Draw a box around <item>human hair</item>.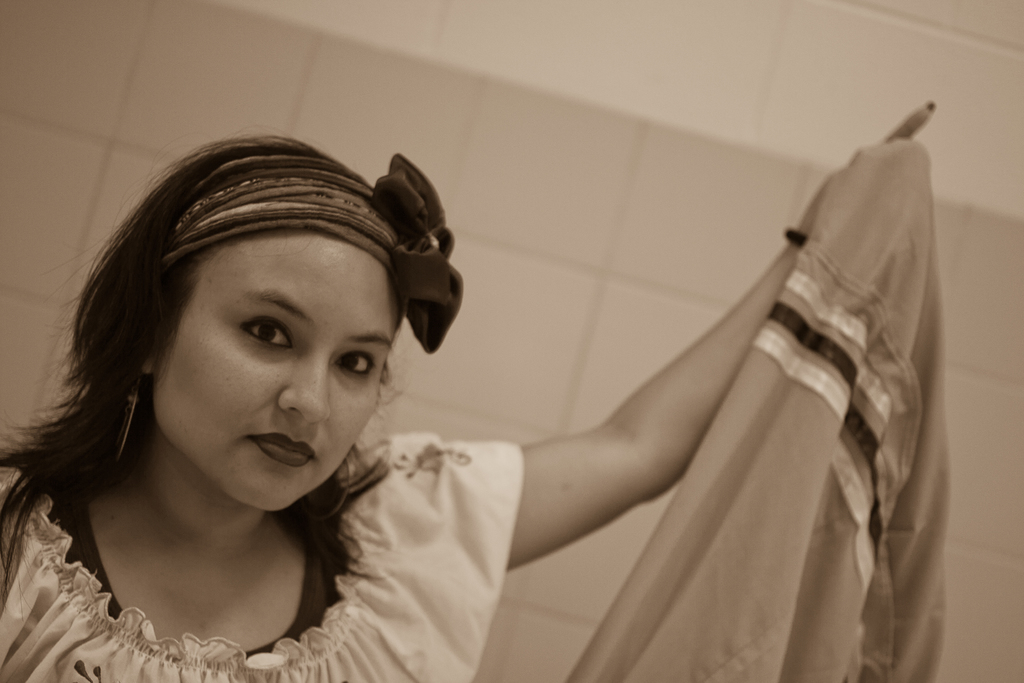
(x1=47, y1=136, x2=472, y2=568).
